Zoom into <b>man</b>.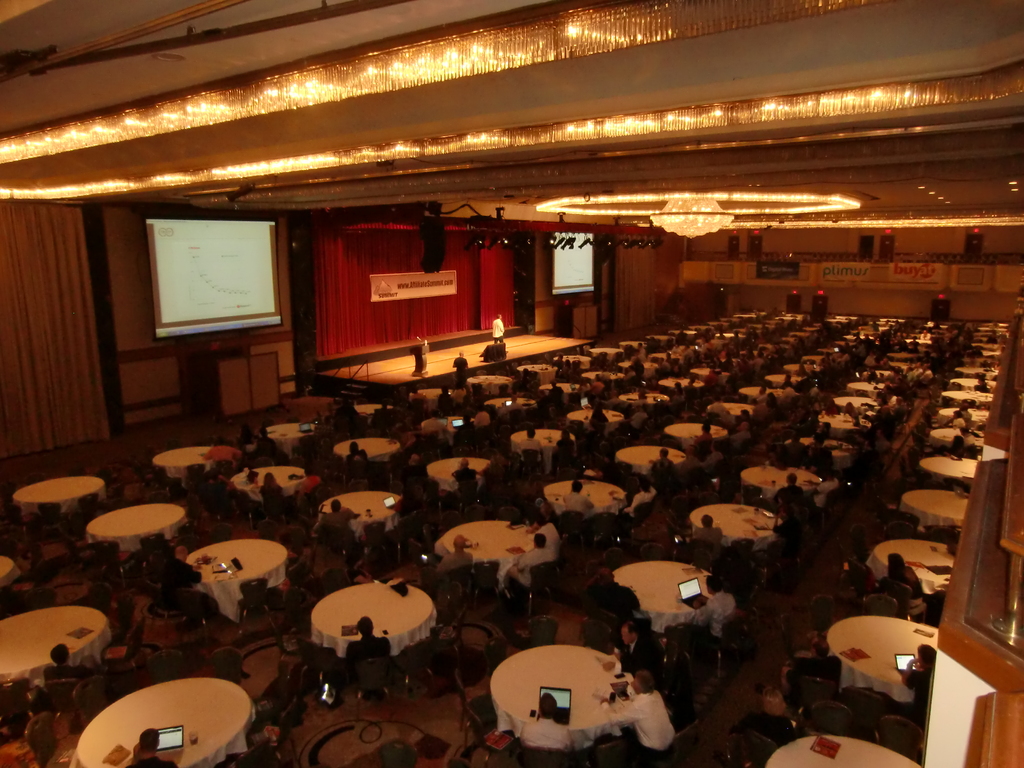
Zoom target: (left=733, top=422, right=751, bottom=449).
